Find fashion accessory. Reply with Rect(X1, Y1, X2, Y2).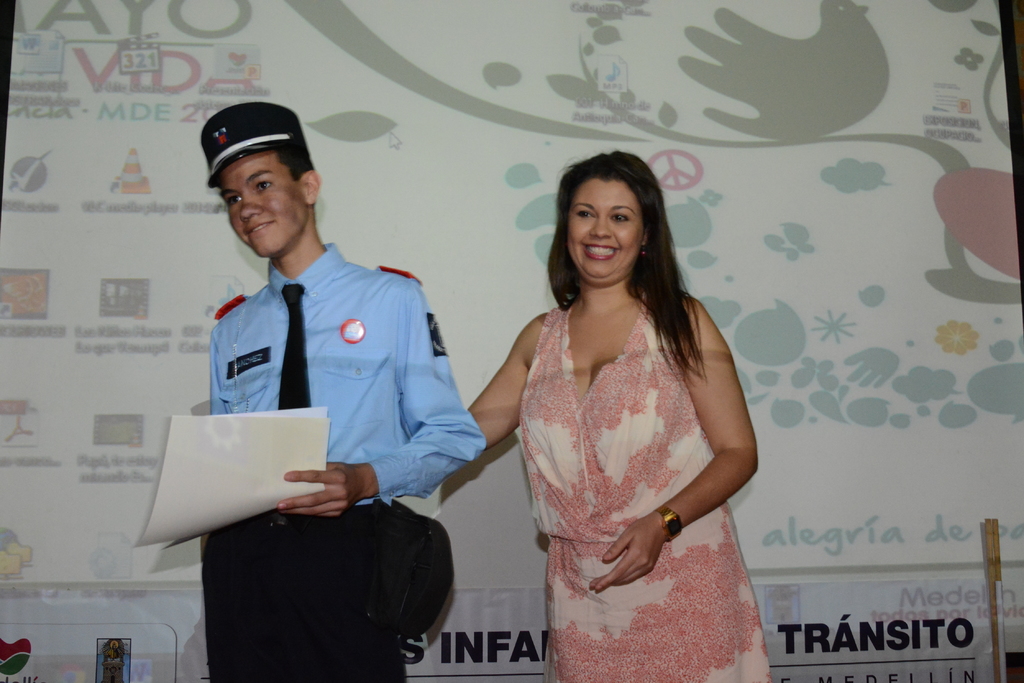
Rect(653, 504, 682, 540).
